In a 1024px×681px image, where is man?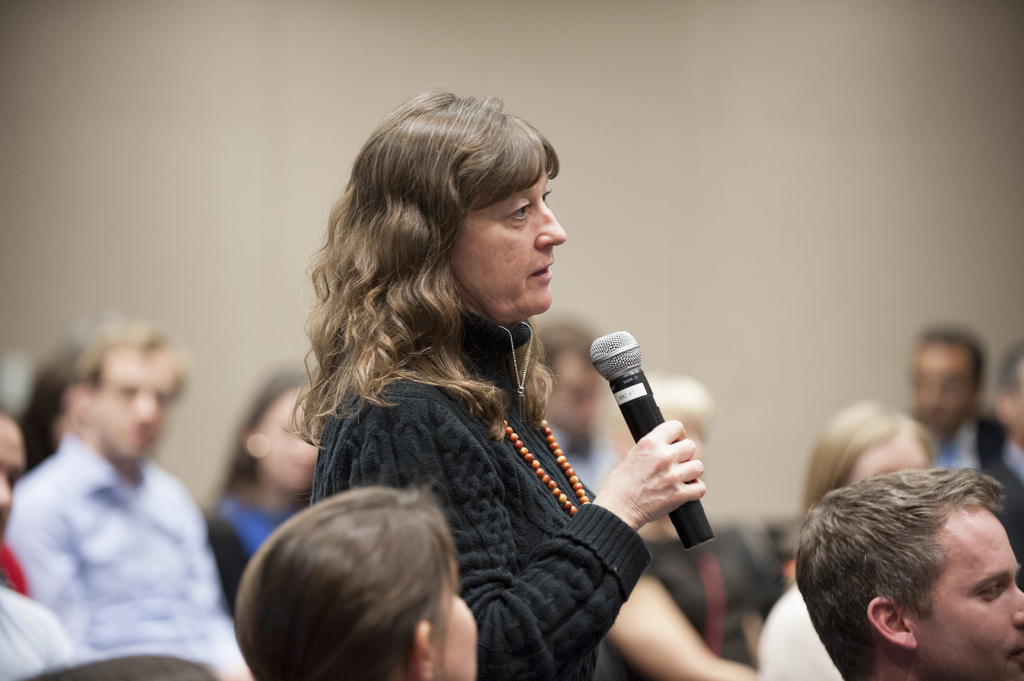
6, 297, 257, 676.
